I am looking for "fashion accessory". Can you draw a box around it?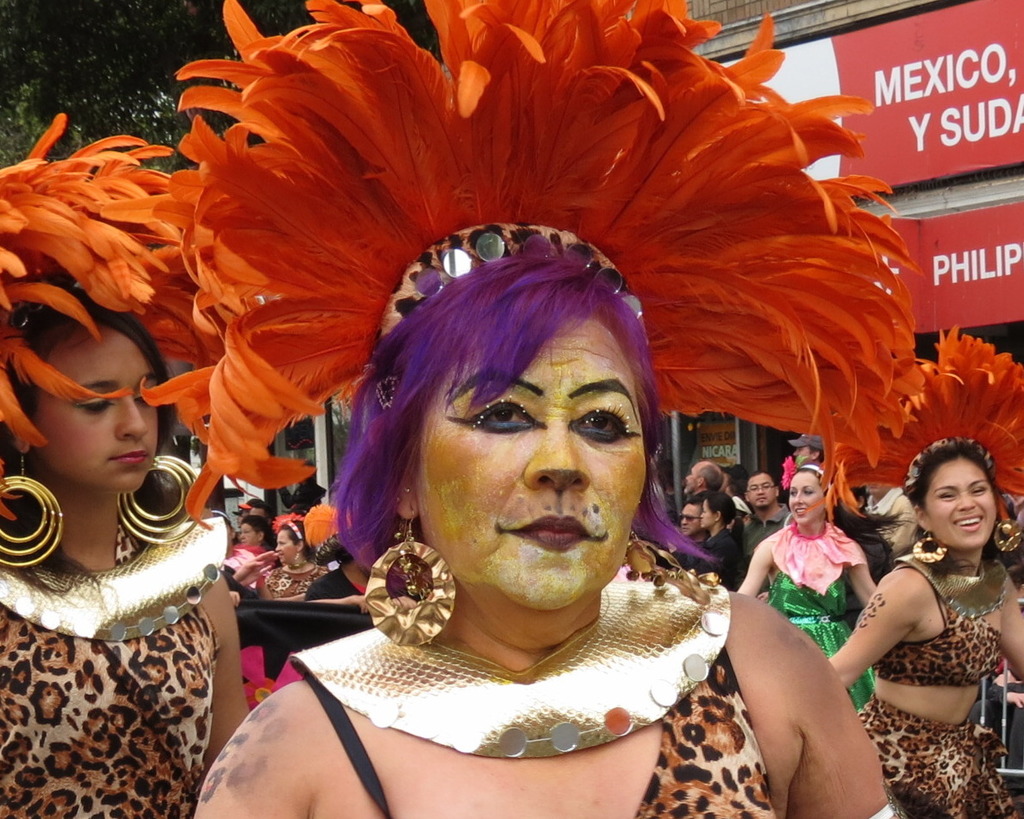
Sure, the bounding box is {"x1": 871, "y1": 801, "x2": 895, "y2": 816}.
